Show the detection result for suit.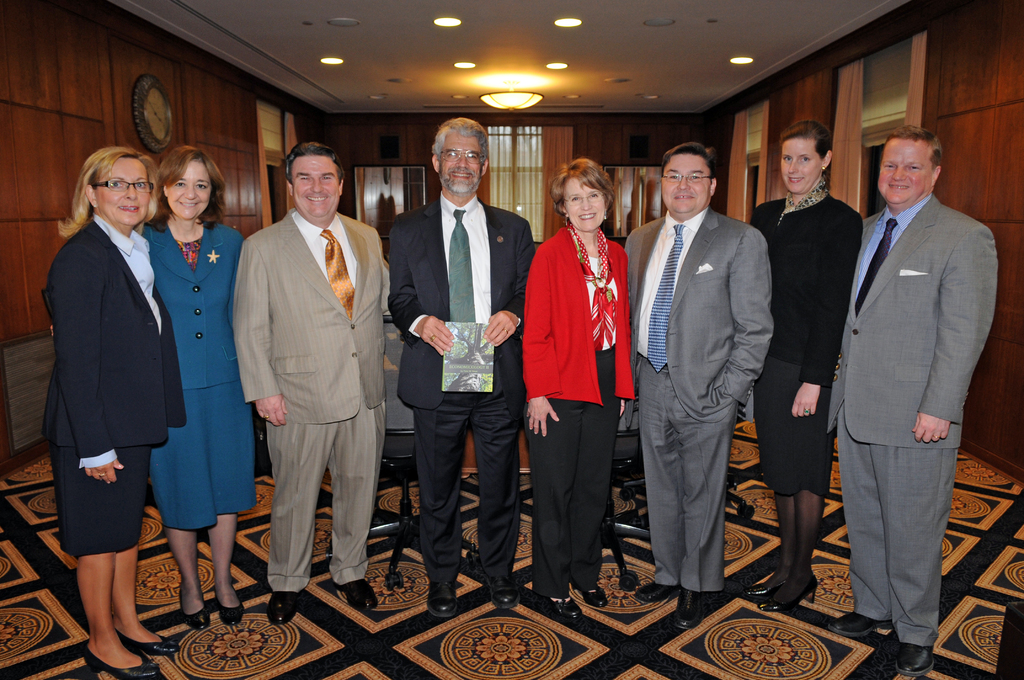
pyautogui.locateOnScreen(138, 216, 245, 388).
